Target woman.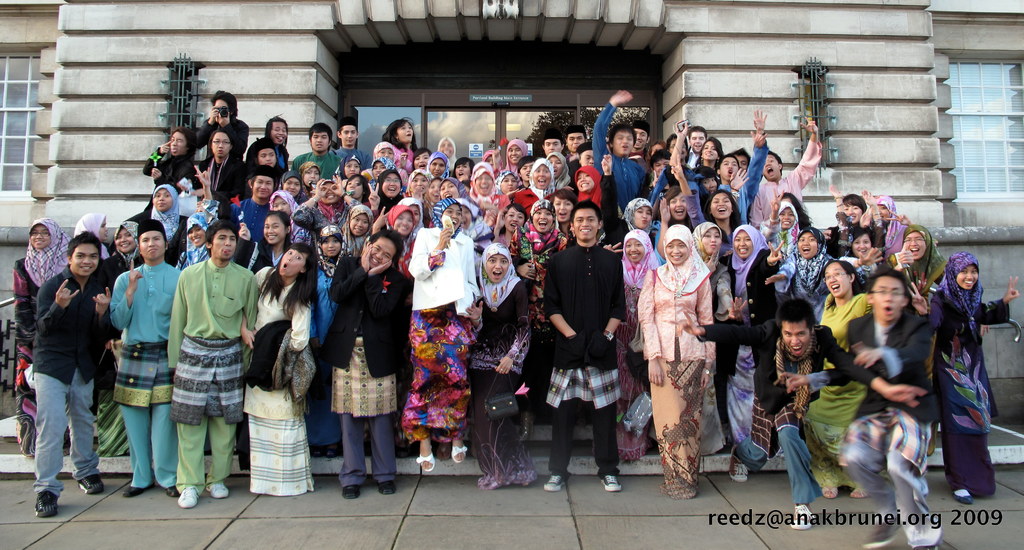
Target region: (543, 184, 579, 231).
